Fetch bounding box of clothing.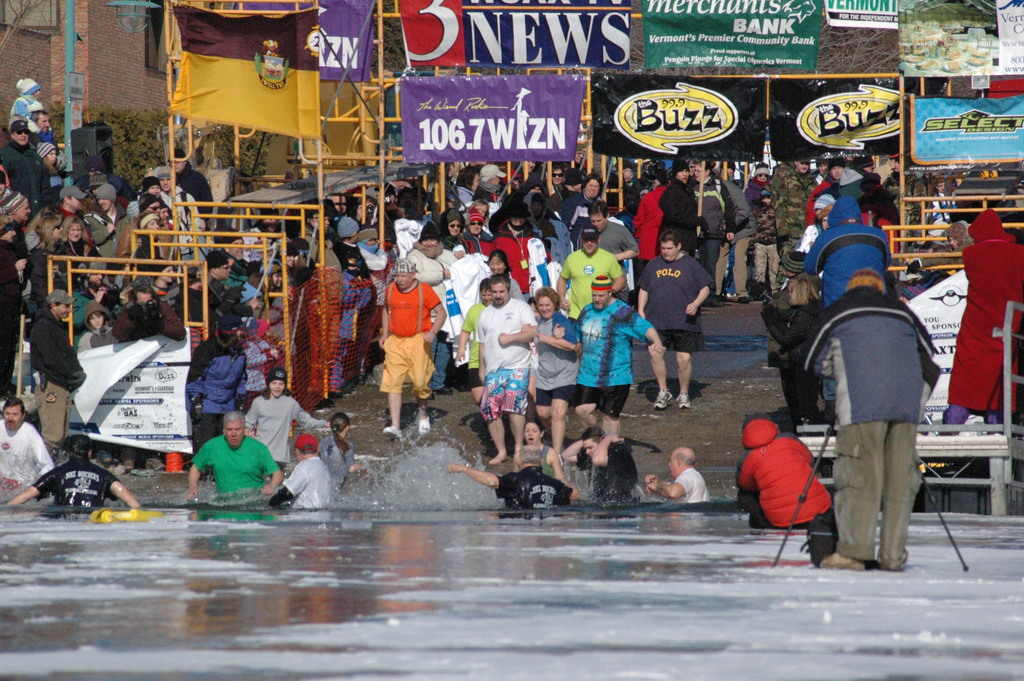
Bbox: (x1=691, y1=174, x2=749, y2=292).
